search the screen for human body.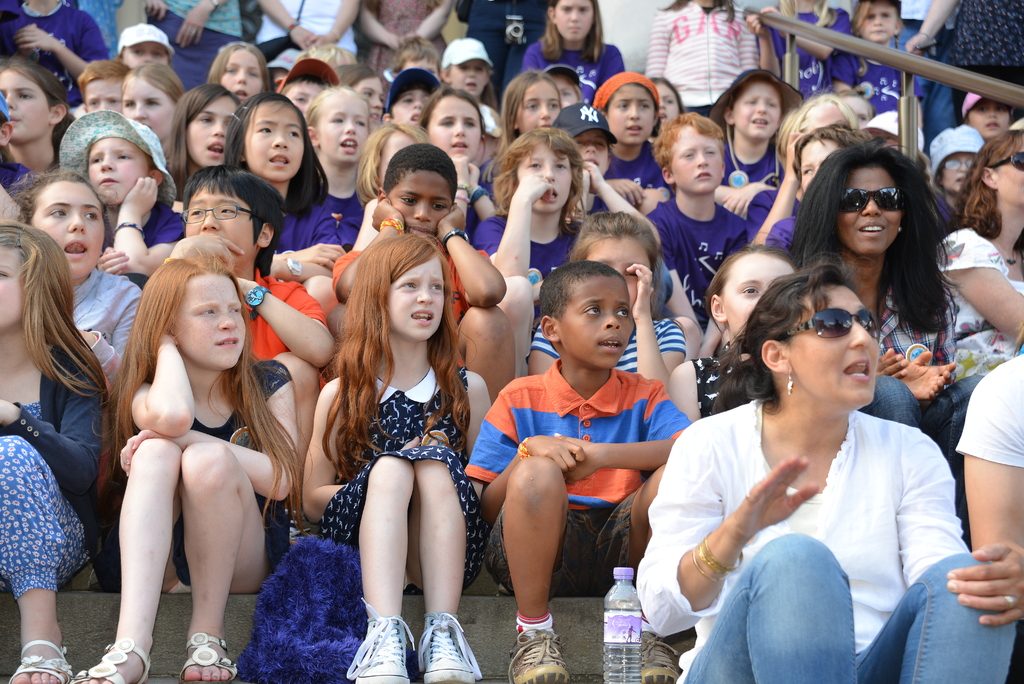
Found at <box>335,143,517,401</box>.
